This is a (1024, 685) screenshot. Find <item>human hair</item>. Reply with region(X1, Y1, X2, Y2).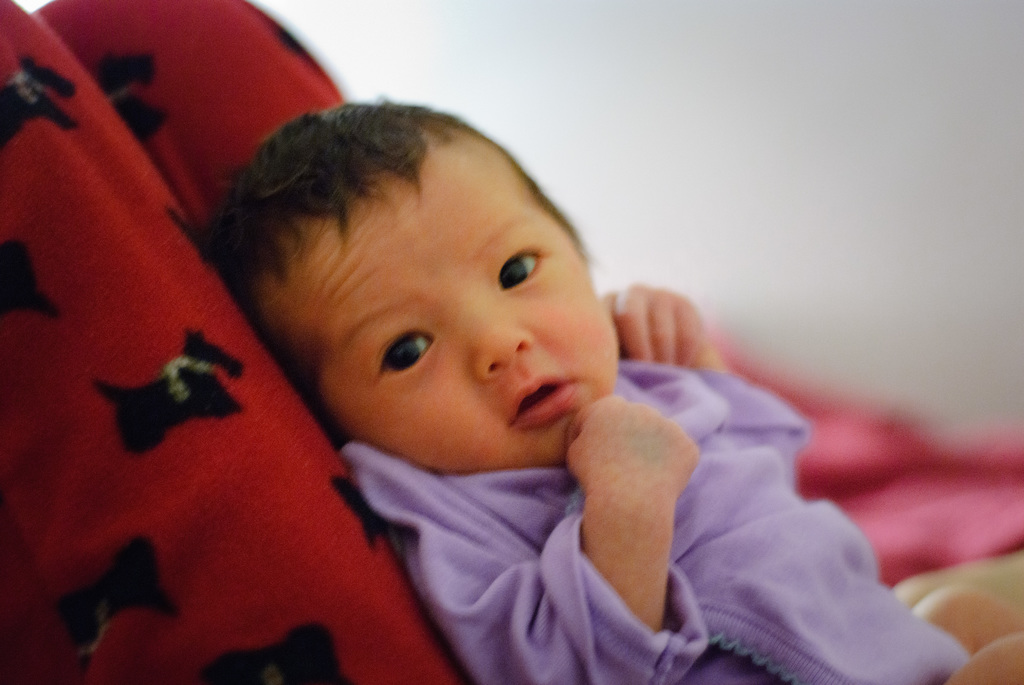
region(200, 97, 574, 379).
